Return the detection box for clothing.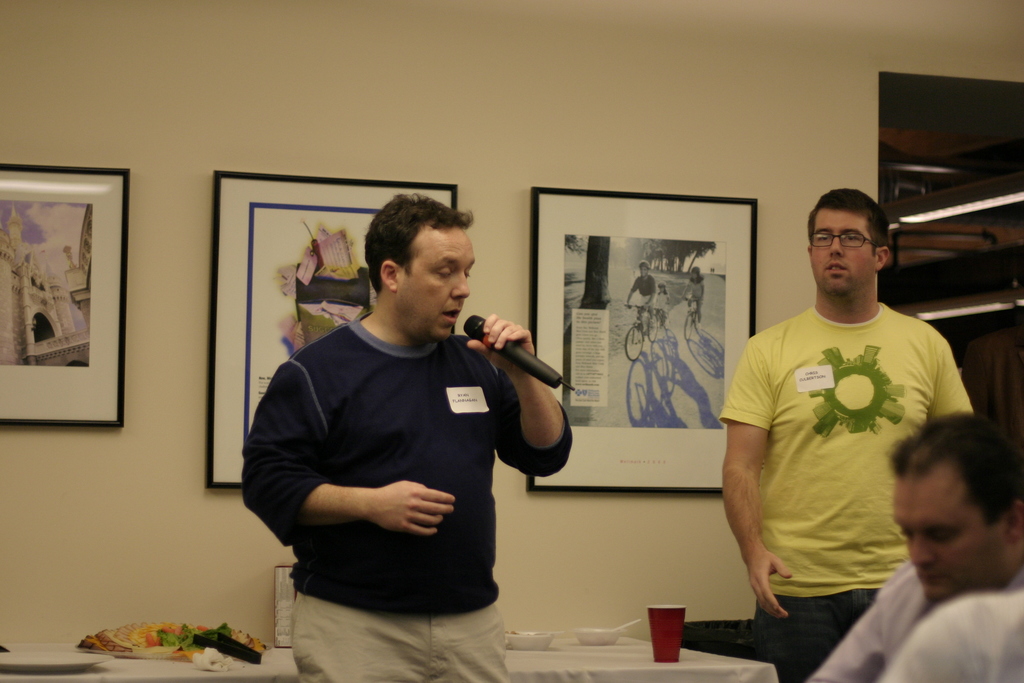
x1=652 y1=293 x2=666 y2=320.
